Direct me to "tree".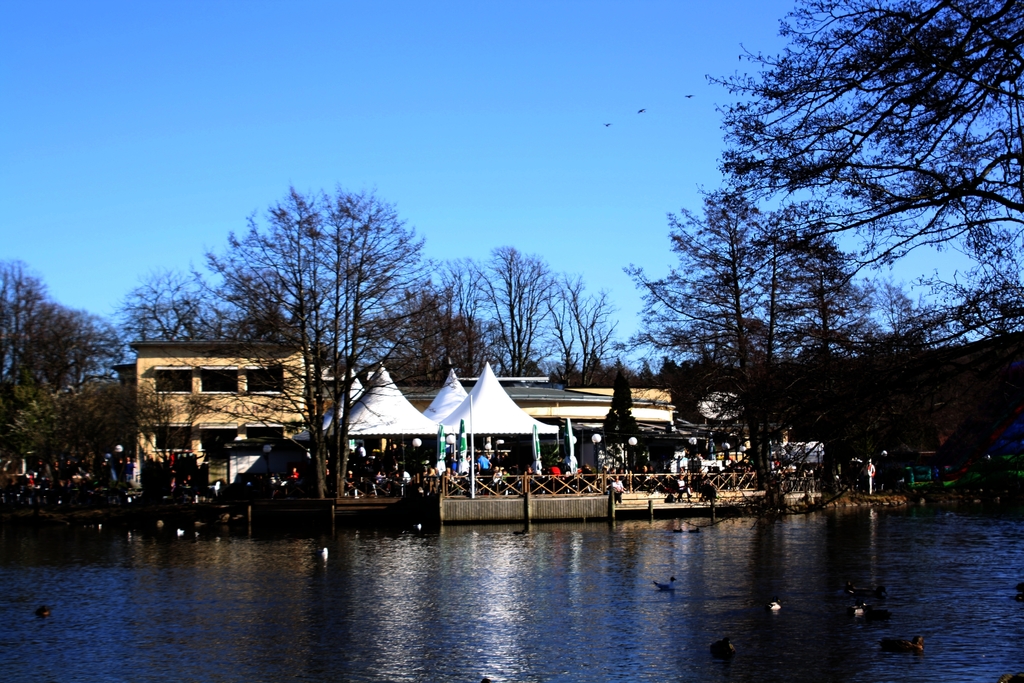
Direction: {"x1": 211, "y1": 274, "x2": 339, "y2": 351}.
